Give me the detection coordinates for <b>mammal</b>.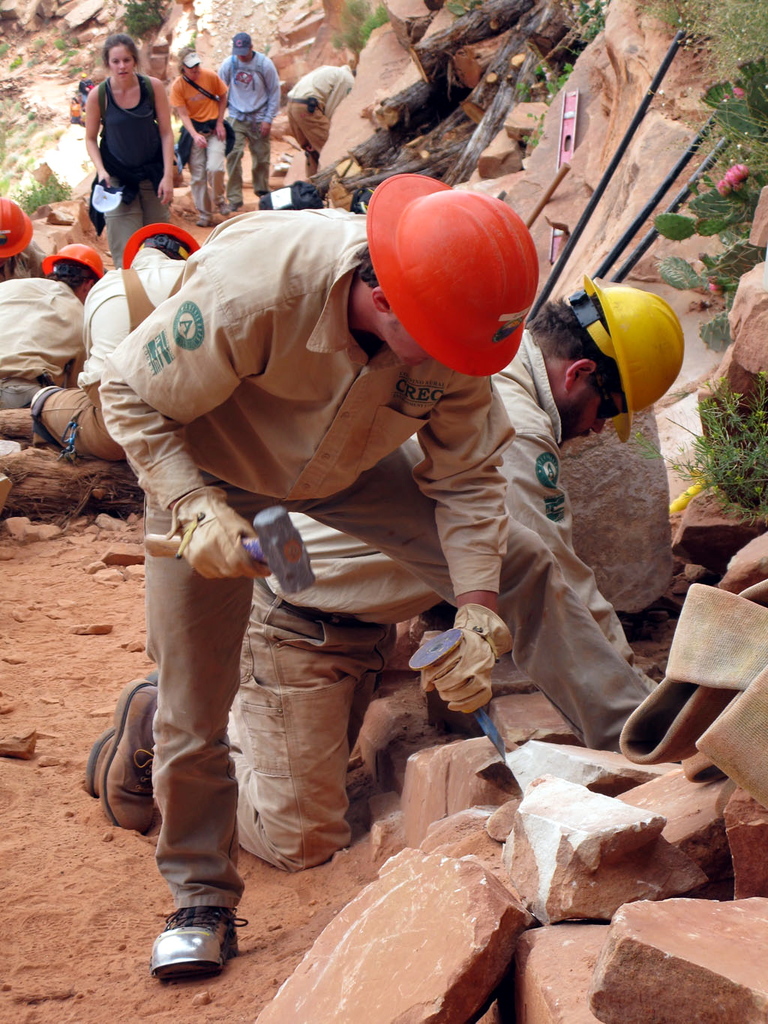
l=87, t=272, r=692, b=873.
